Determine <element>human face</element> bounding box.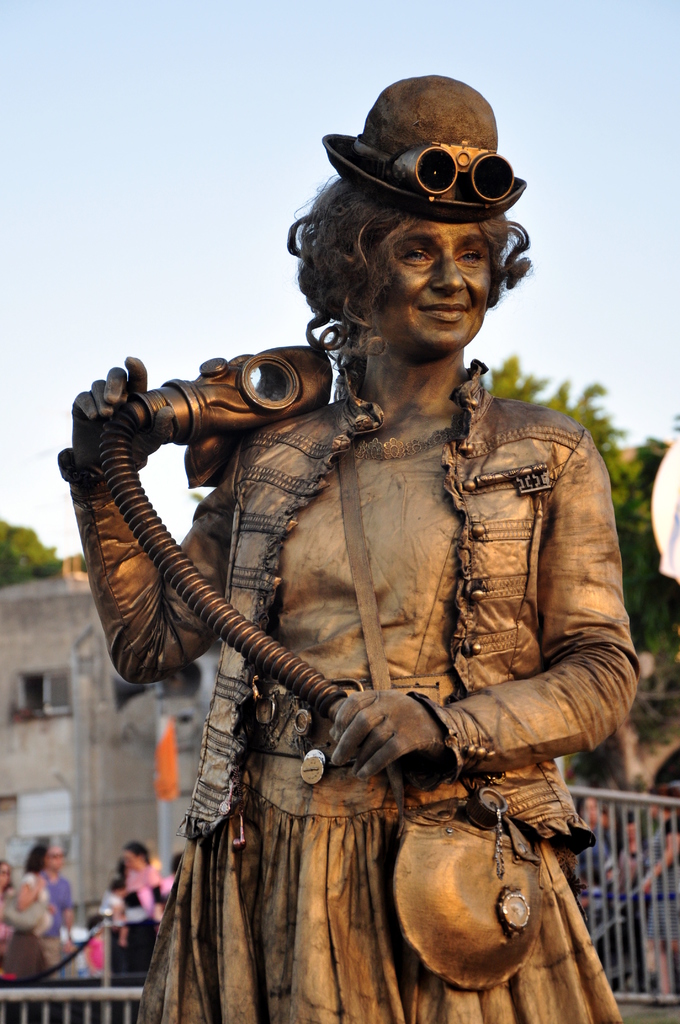
Determined: 45 845 64 871.
